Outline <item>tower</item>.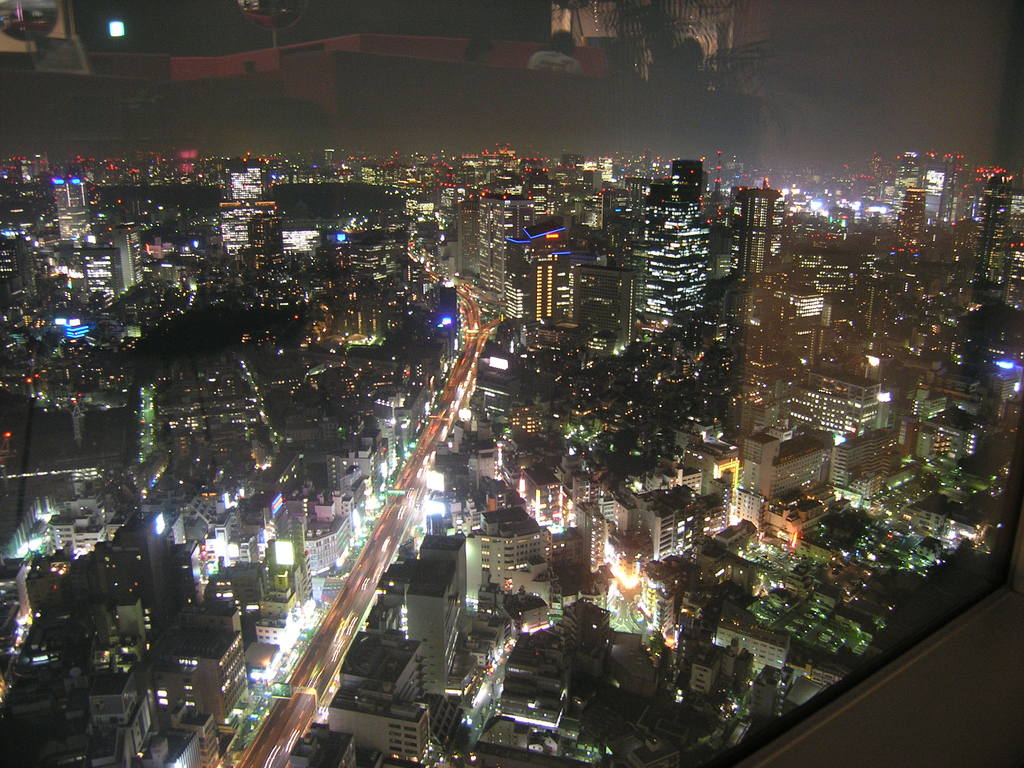
Outline: 893:178:924:275.
